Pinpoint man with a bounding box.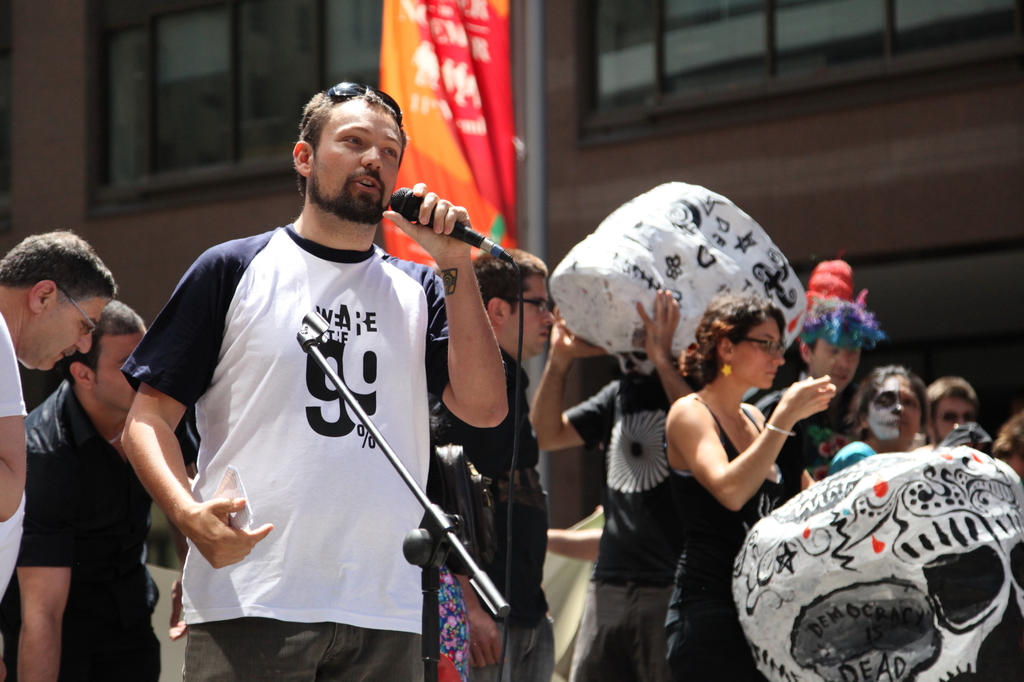
select_region(421, 245, 563, 678).
